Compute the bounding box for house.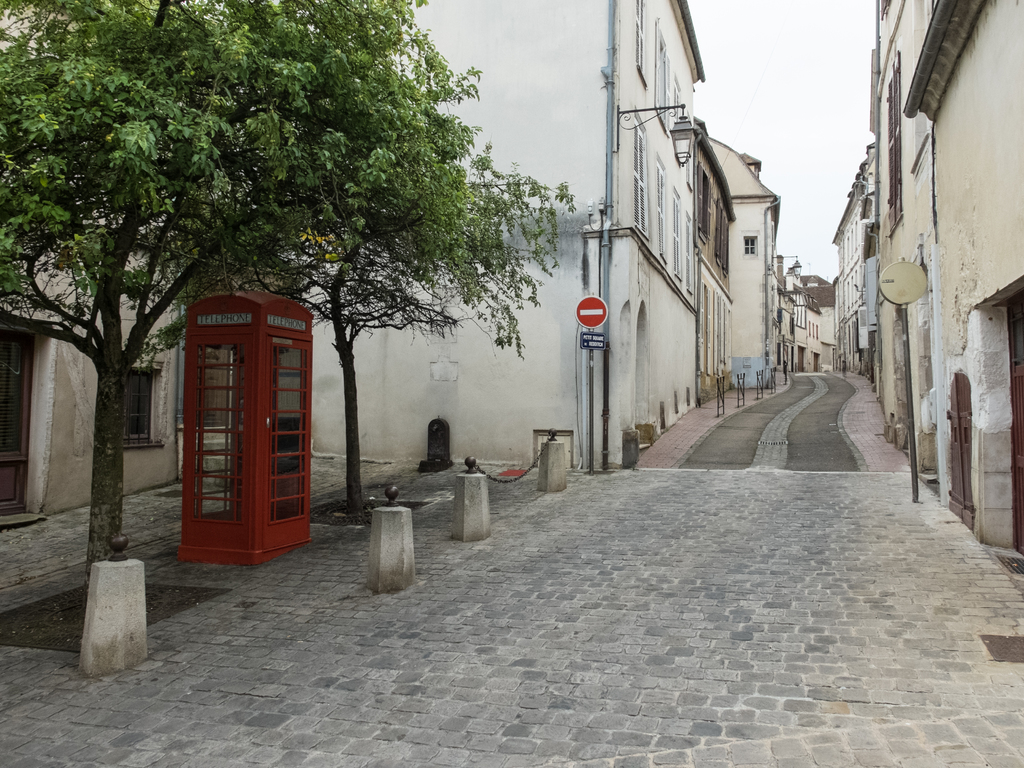
(left=253, top=0, right=696, bottom=467).
